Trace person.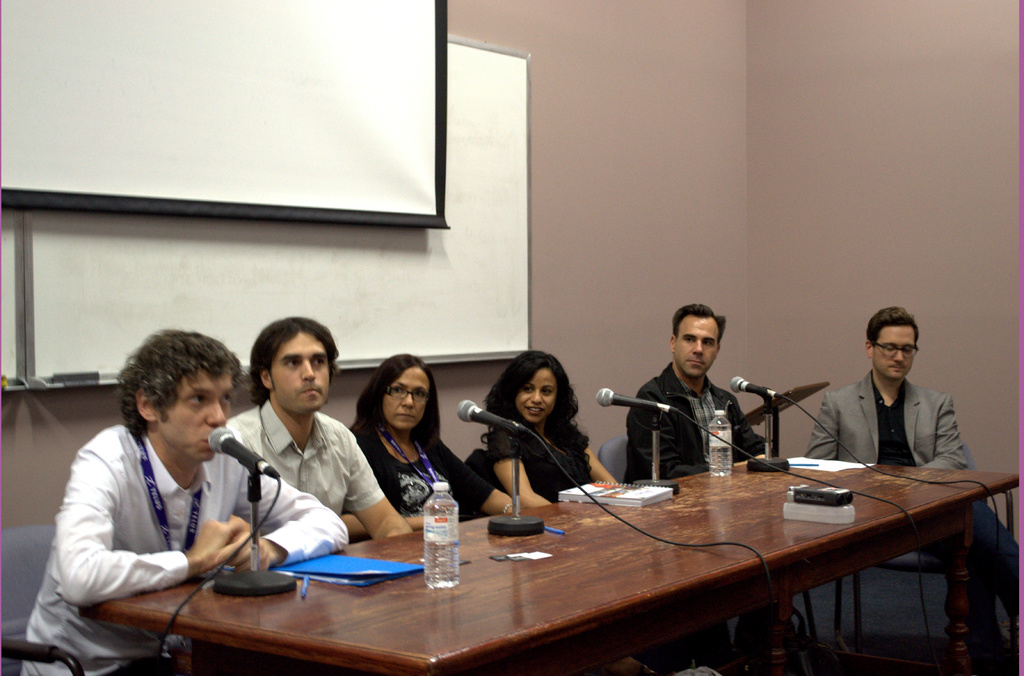
Traced to detection(23, 332, 346, 675).
